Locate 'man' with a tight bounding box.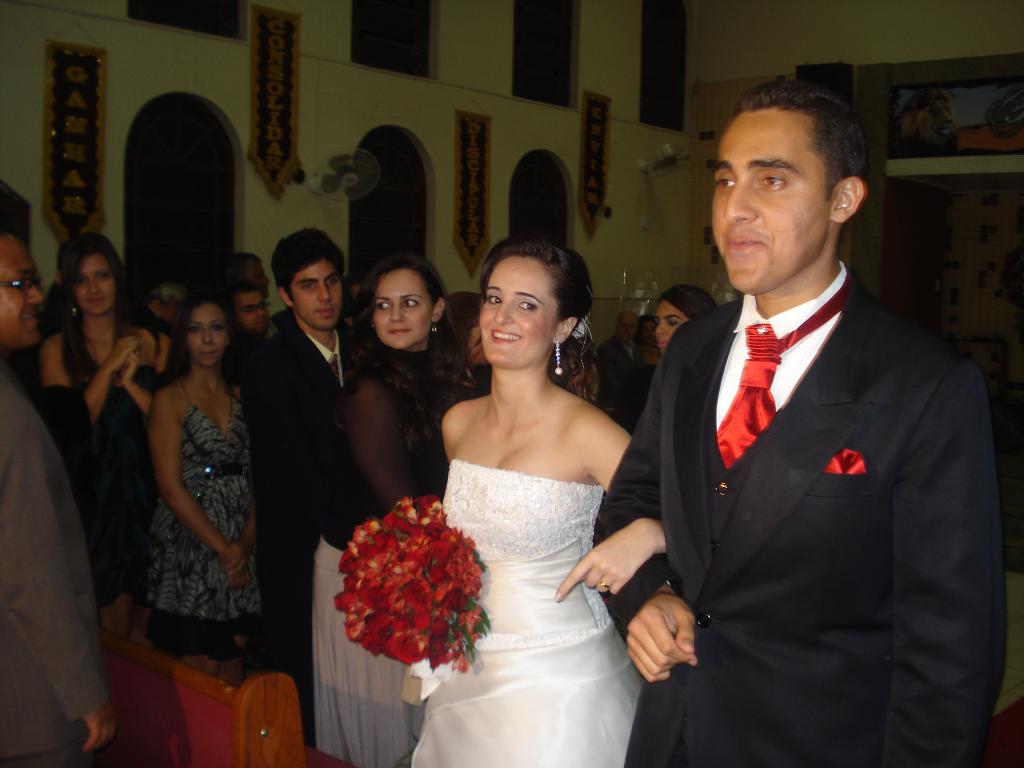
{"x1": 611, "y1": 81, "x2": 998, "y2": 767}.
